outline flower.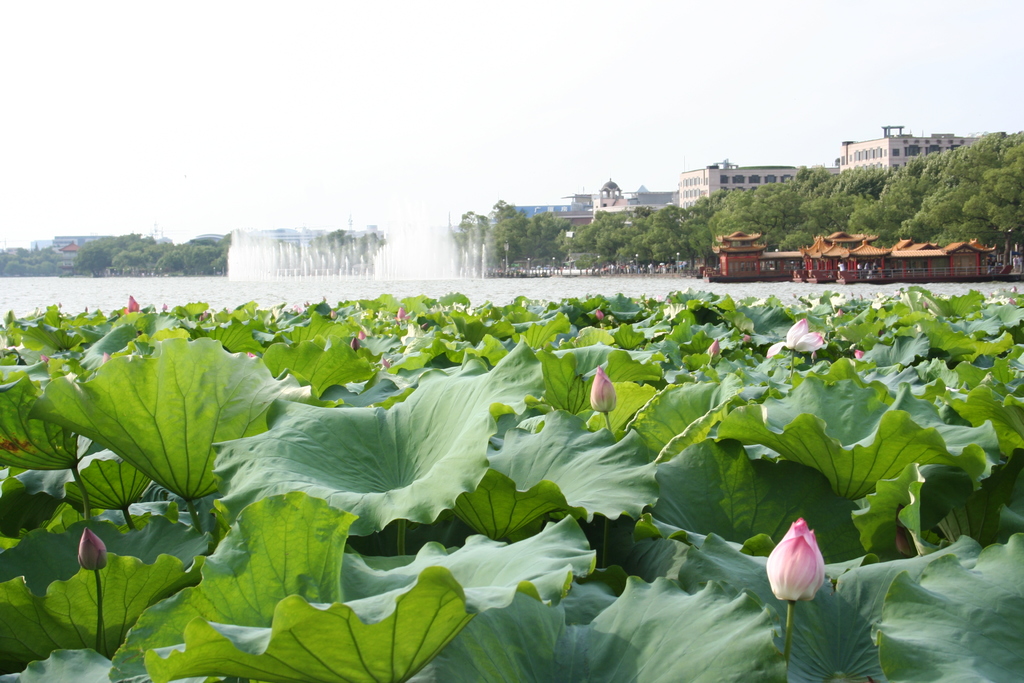
Outline: 76:527:107:570.
